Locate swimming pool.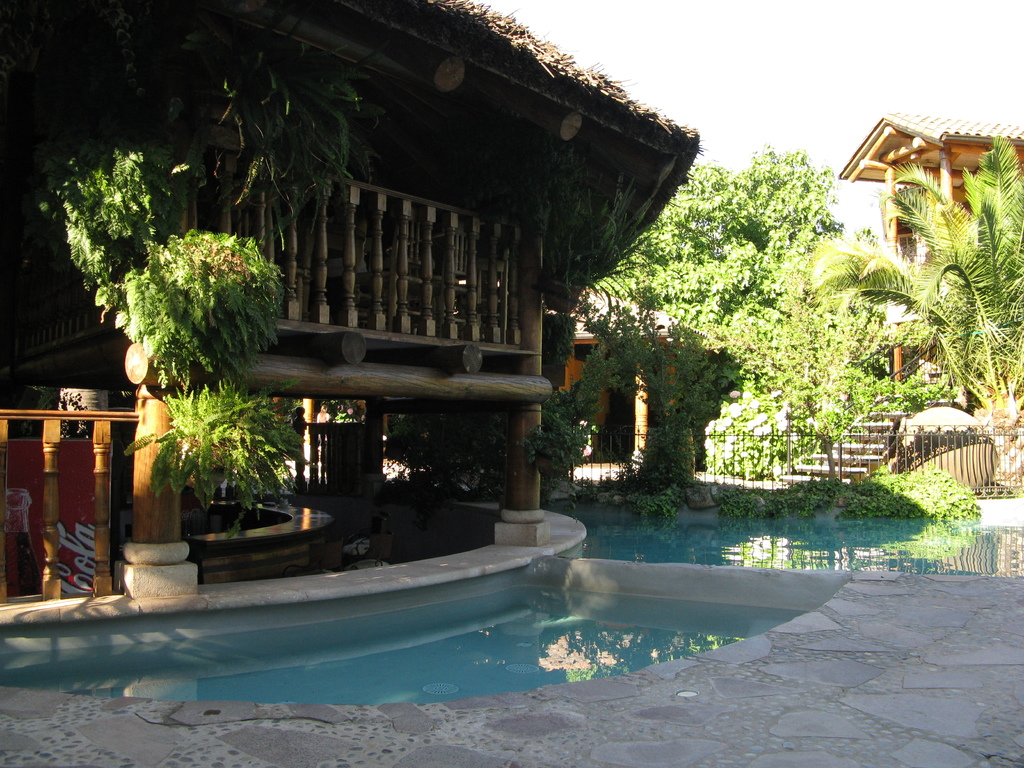
Bounding box: bbox=[568, 508, 1023, 566].
